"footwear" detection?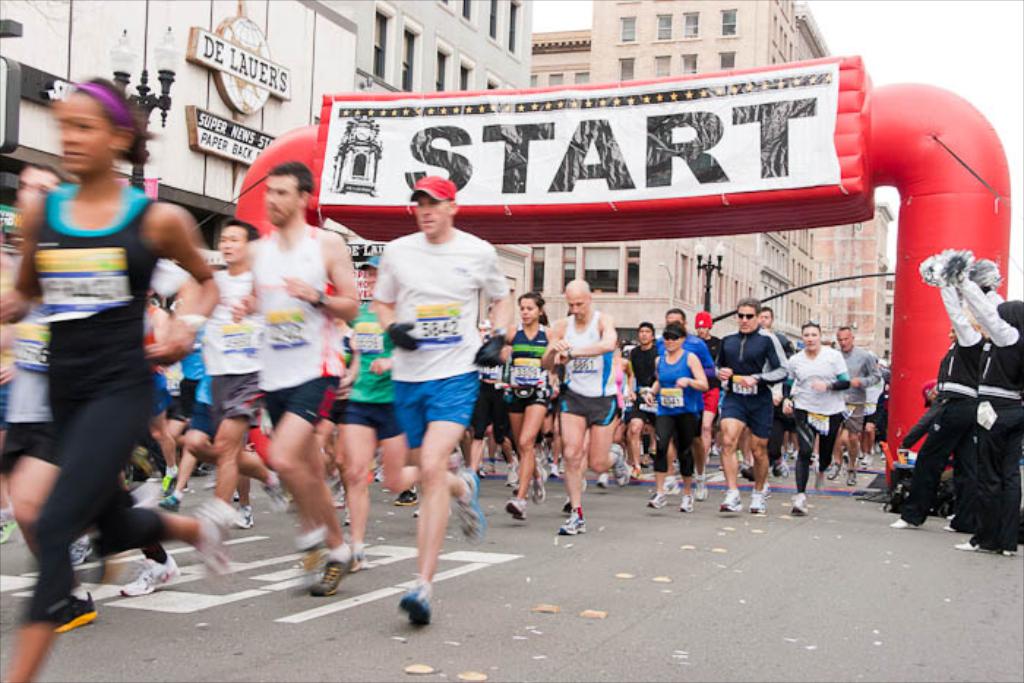
region(613, 448, 628, 486)
